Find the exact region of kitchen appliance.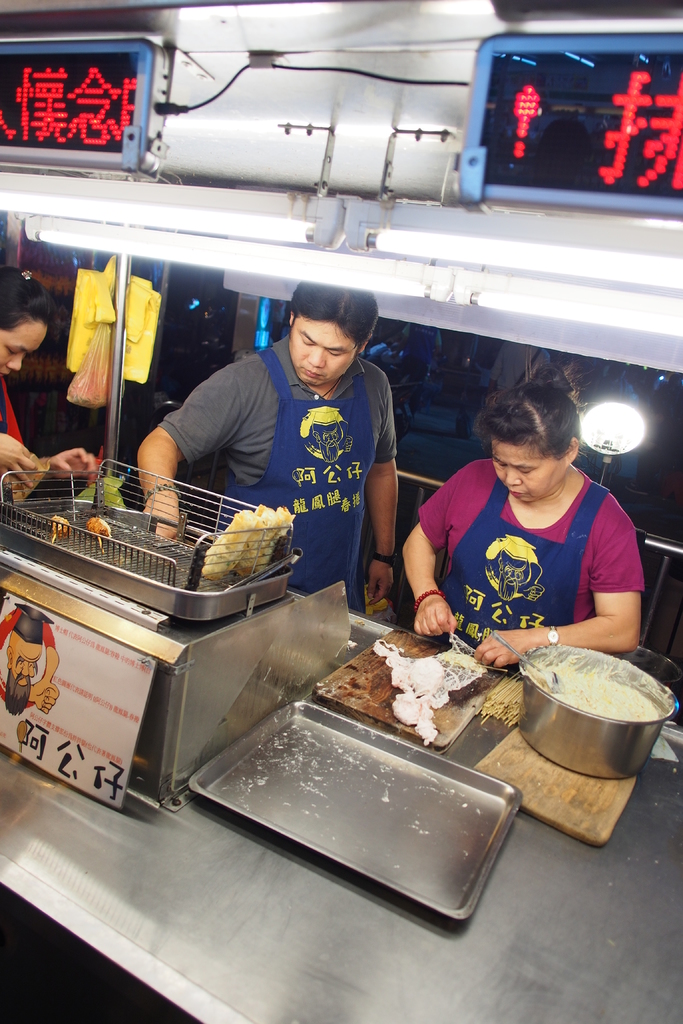
Exact region: [left=305, top=629, right=503, bottom=750].
